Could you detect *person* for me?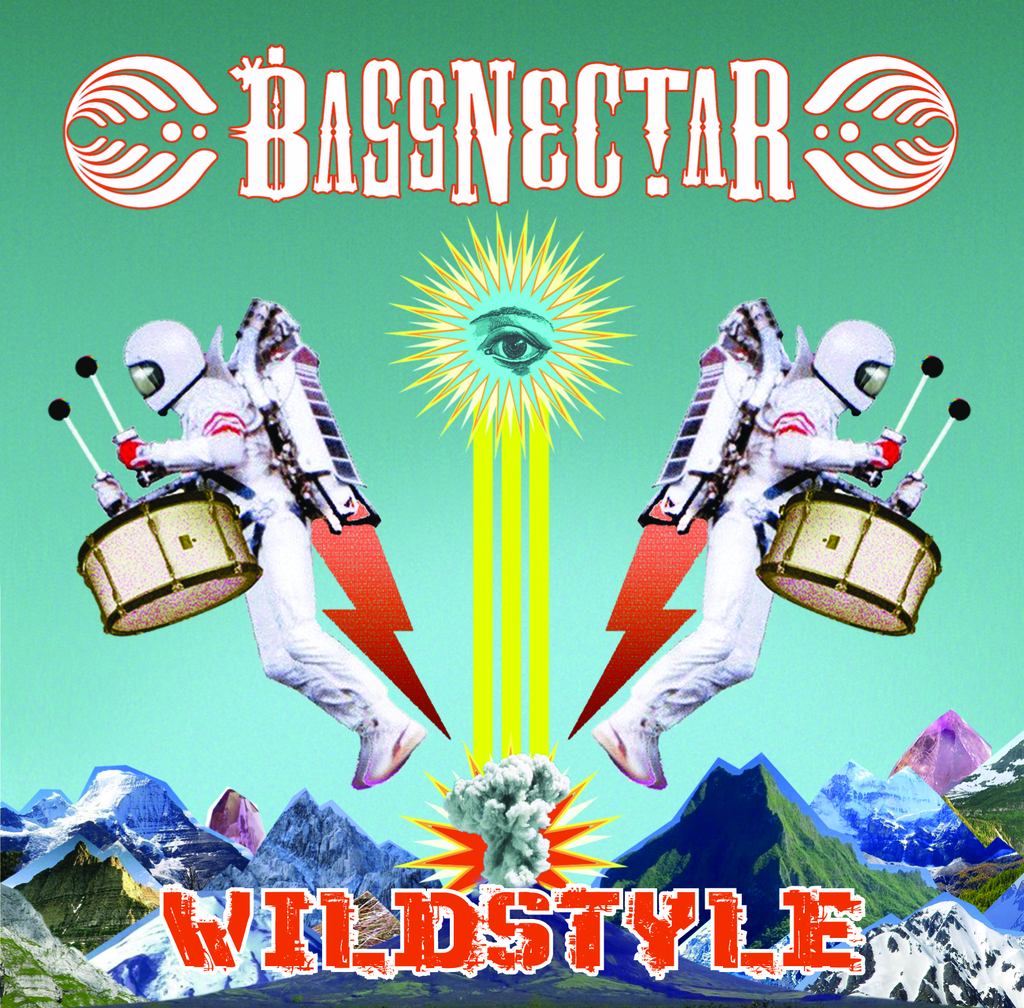
Detection result: <region>582, 319, 930, 793</region>.
